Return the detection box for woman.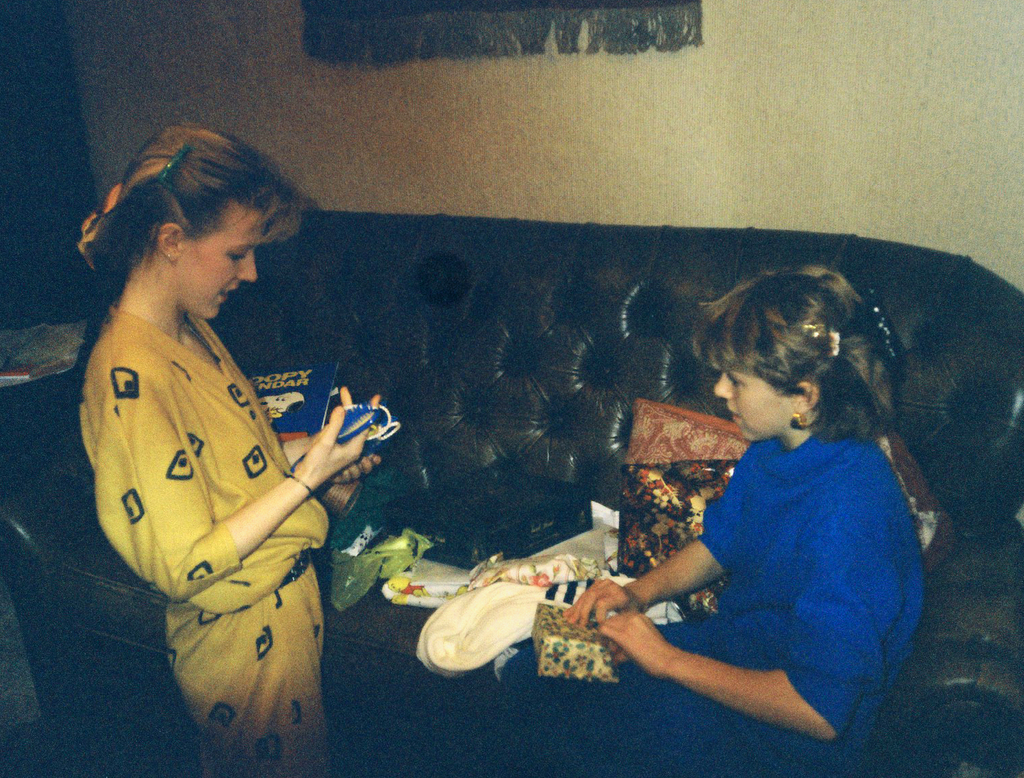
locate(603, 263, 960, 763).
